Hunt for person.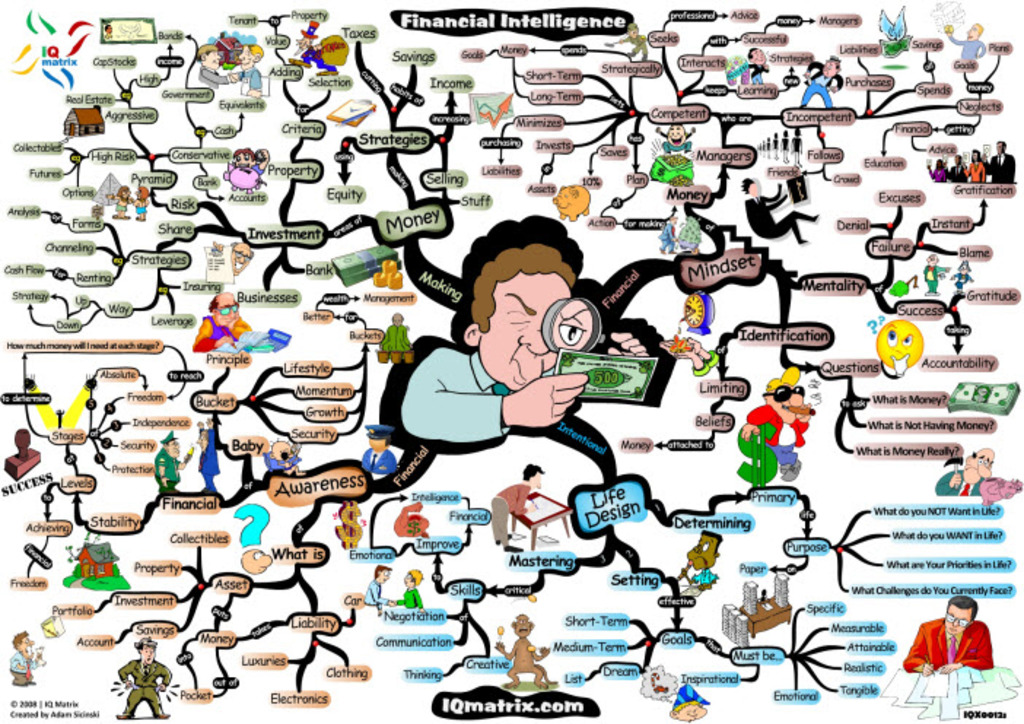
Hunted down at (left=114, top=184, right=127, bottom=215).
